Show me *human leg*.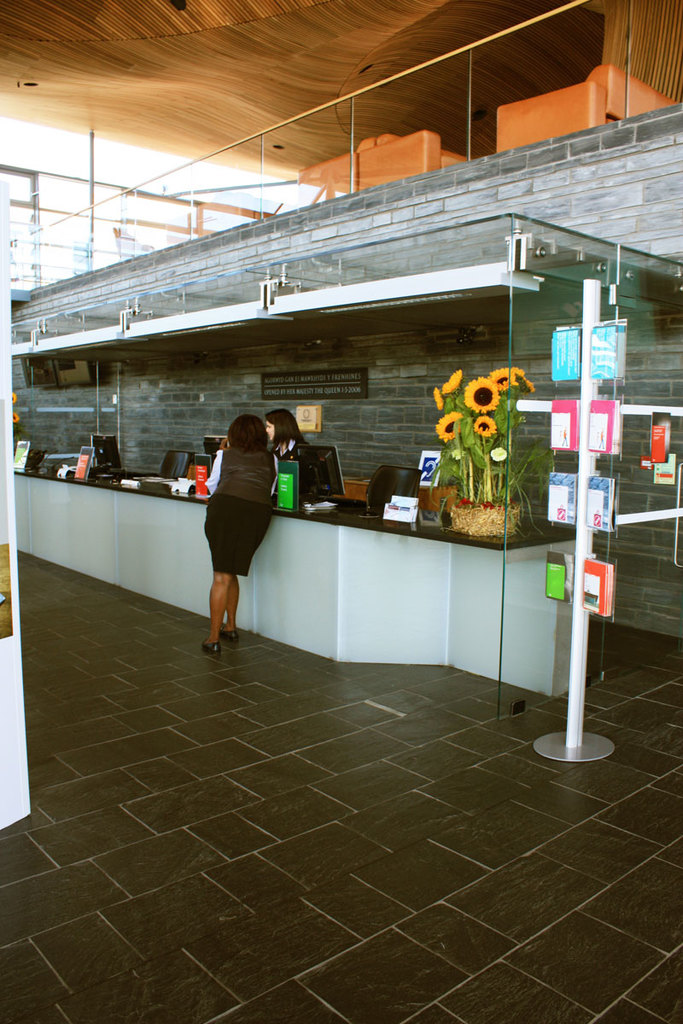
*human leg* is here: x1=221 y1=497 x2=276 y2=638.
